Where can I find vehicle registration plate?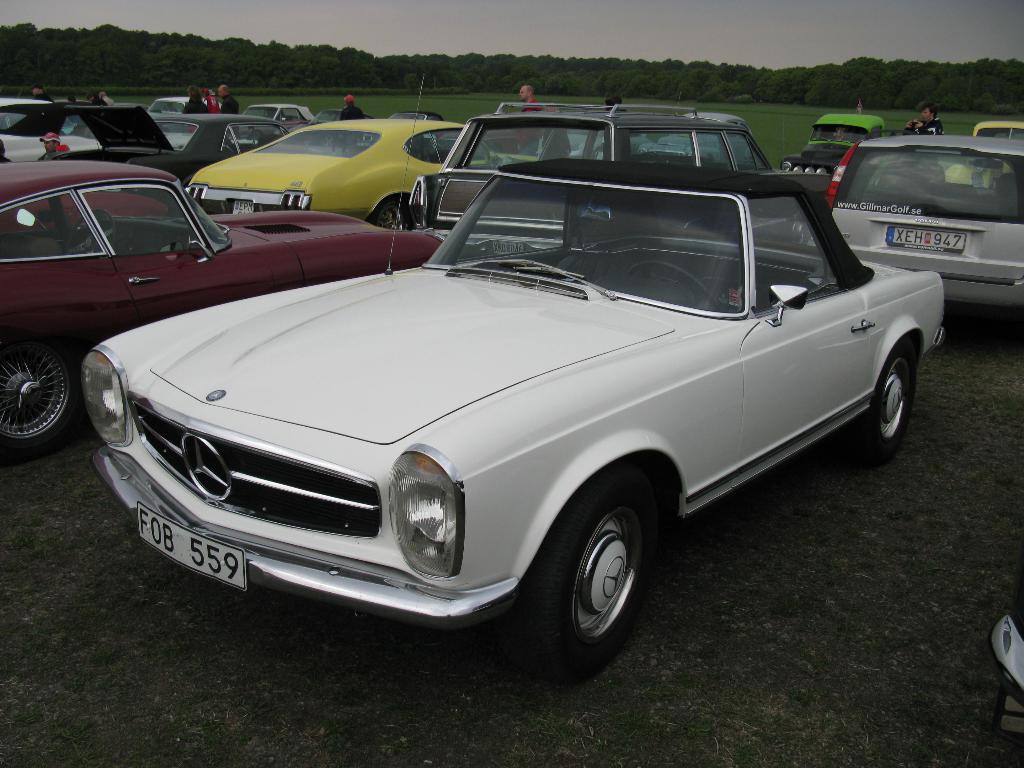
You can find it at (138,499,248,593).
